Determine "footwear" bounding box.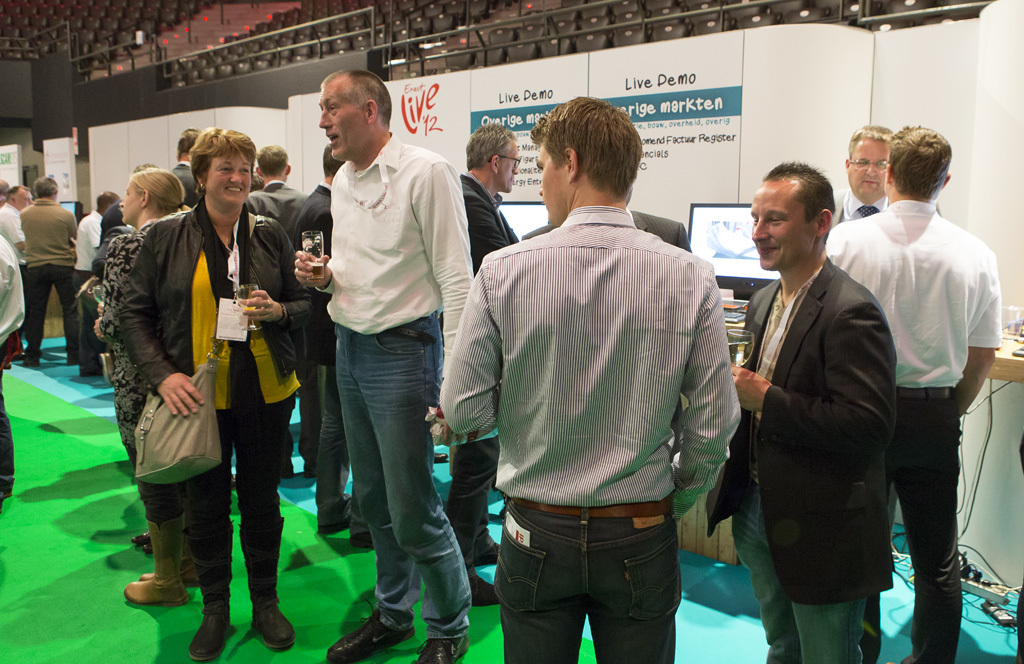
Determined: bbox=(411, 635, 471, 663).
